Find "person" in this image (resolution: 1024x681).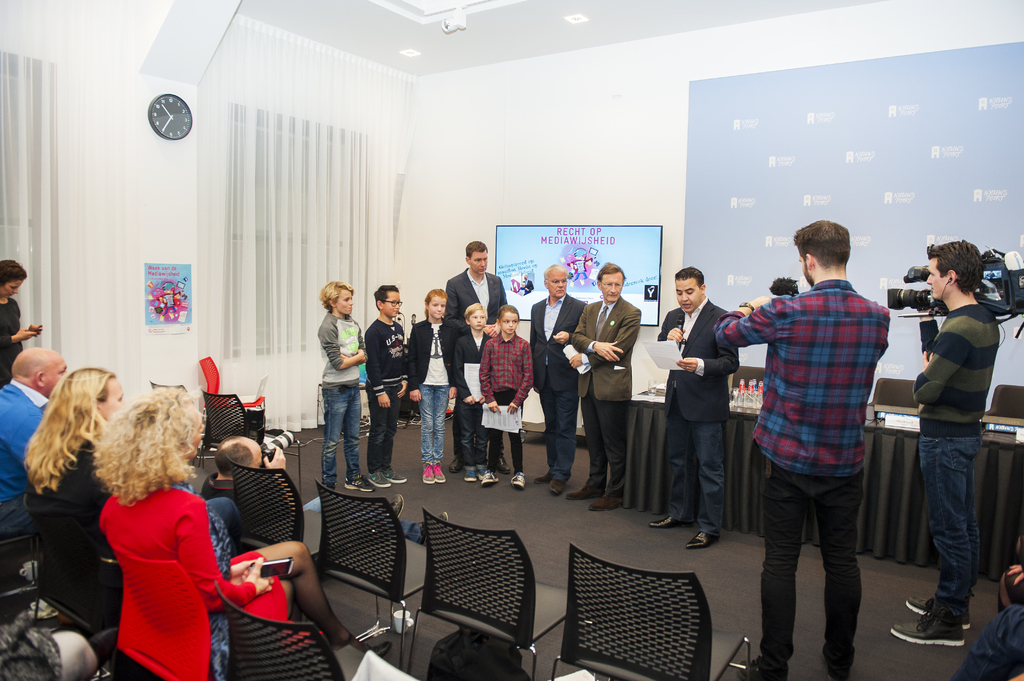
region(93, 387, 296, 680).
